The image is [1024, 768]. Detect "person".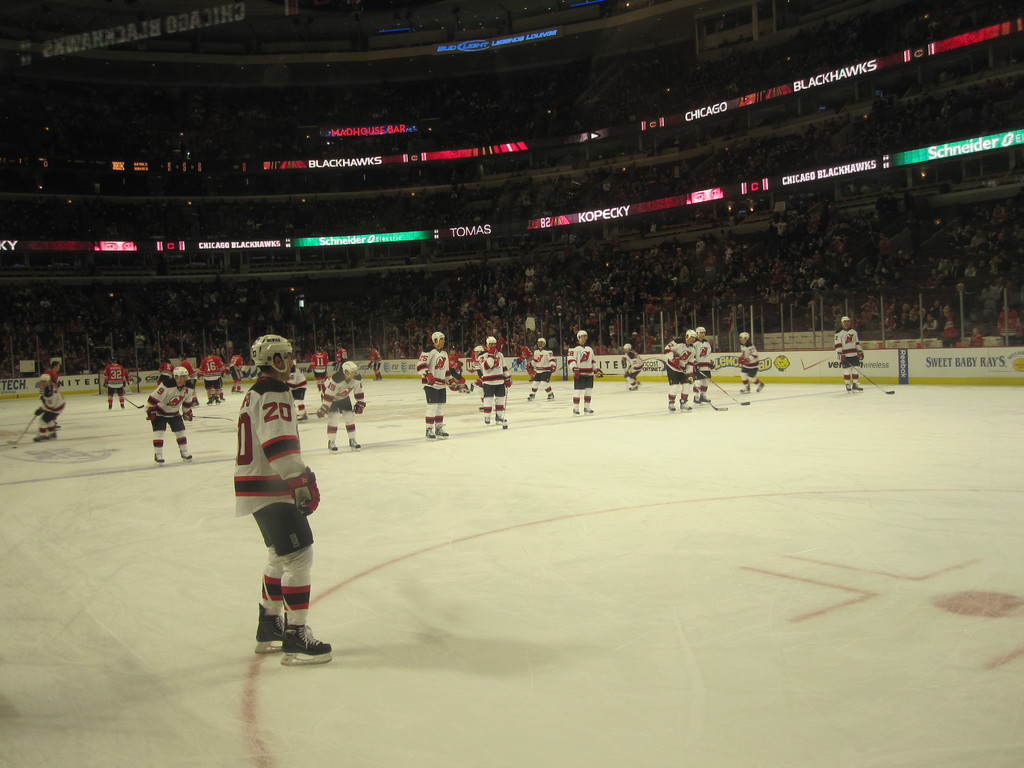
Detection: [left=369, top=343, right=380, bottom=383].
